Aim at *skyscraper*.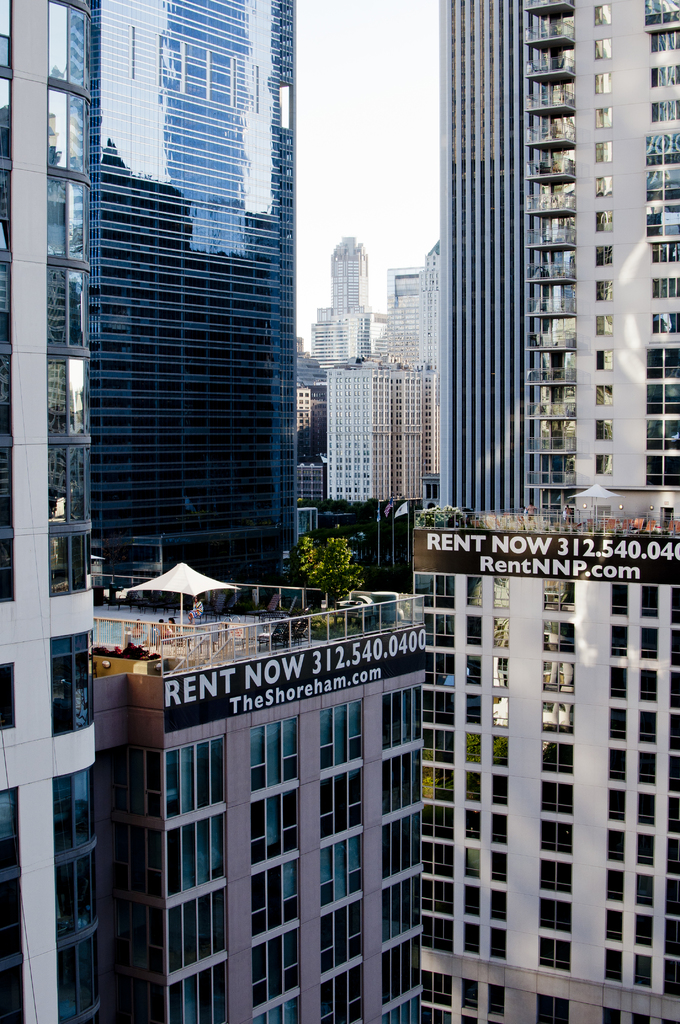
Aimed at {"x1": 0, "y1": 0, "x2": 96, "y2": 1023}.
